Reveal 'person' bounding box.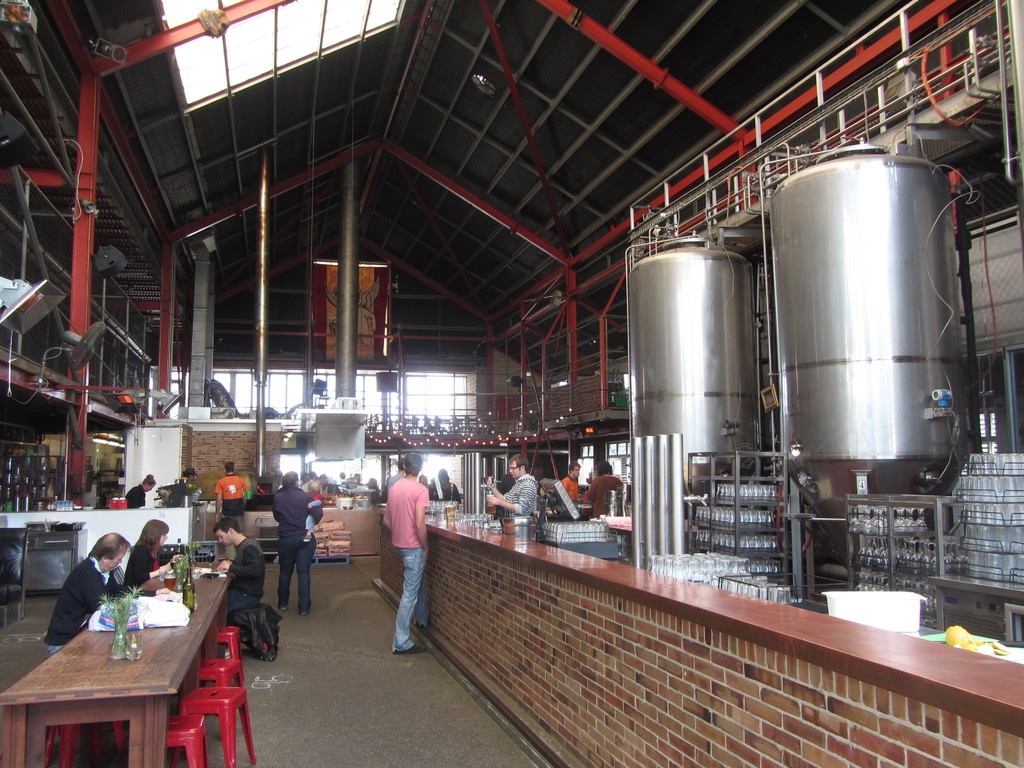
Revealed: bbox=(284, 471, 309, 614).
